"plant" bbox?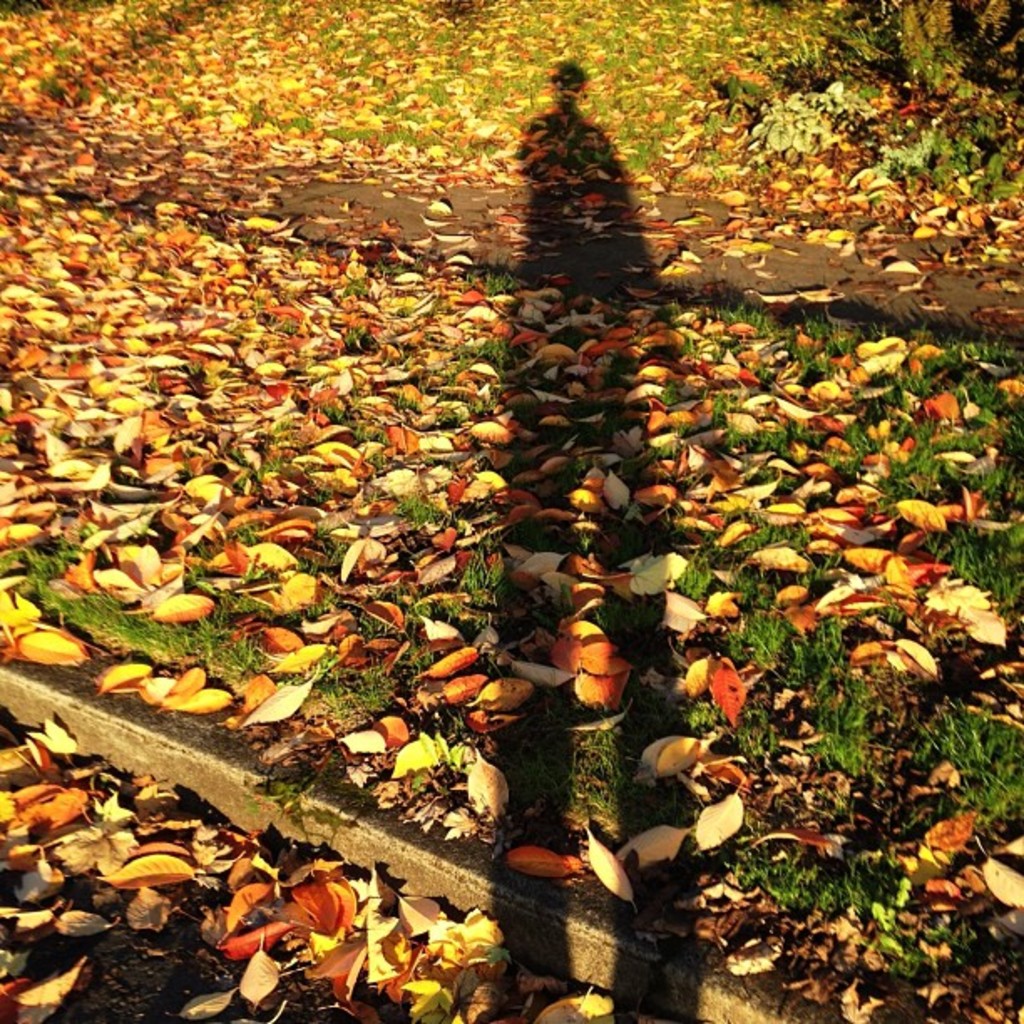
[left=867, top=853, right=945, bottom=960]
